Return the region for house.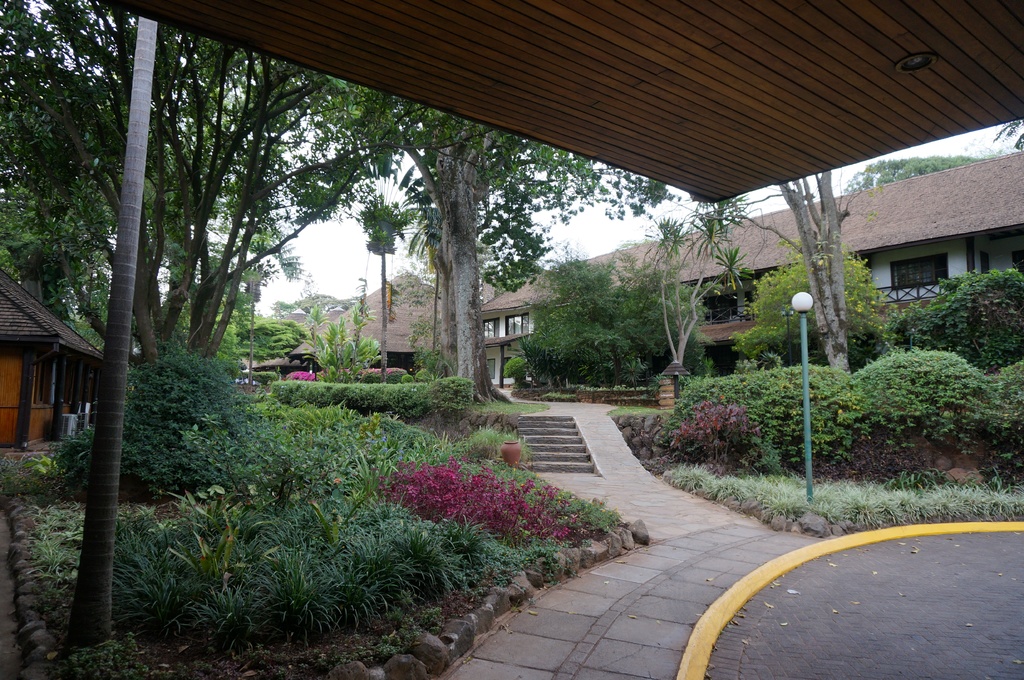
left=286, top=306, right=349, bottom=382.
